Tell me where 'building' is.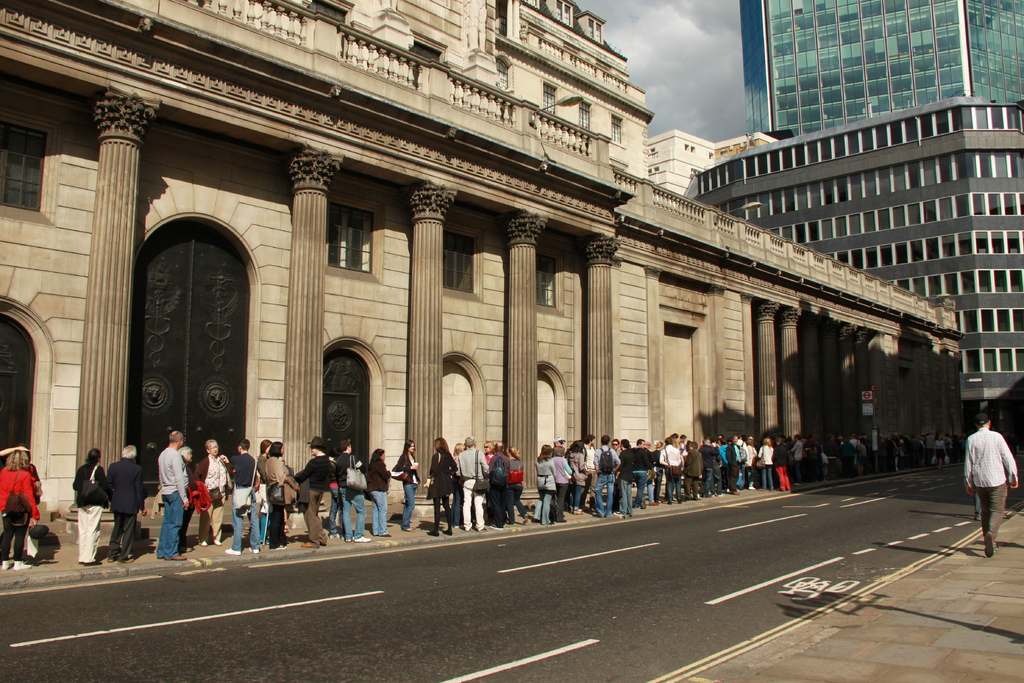
'building' is at (x1=0, y1=0, x2=975, y2=575).
